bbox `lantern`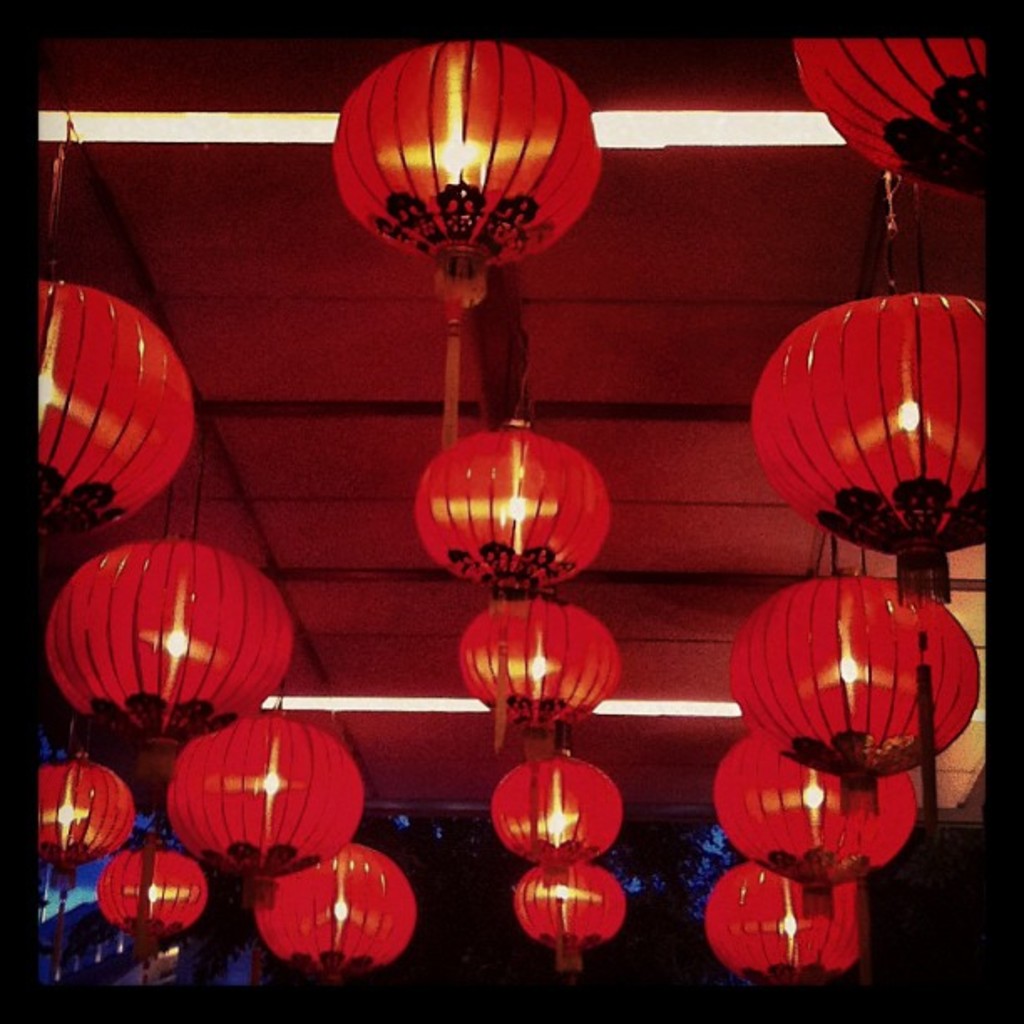
bbox=(328, 38, 601, 450)
